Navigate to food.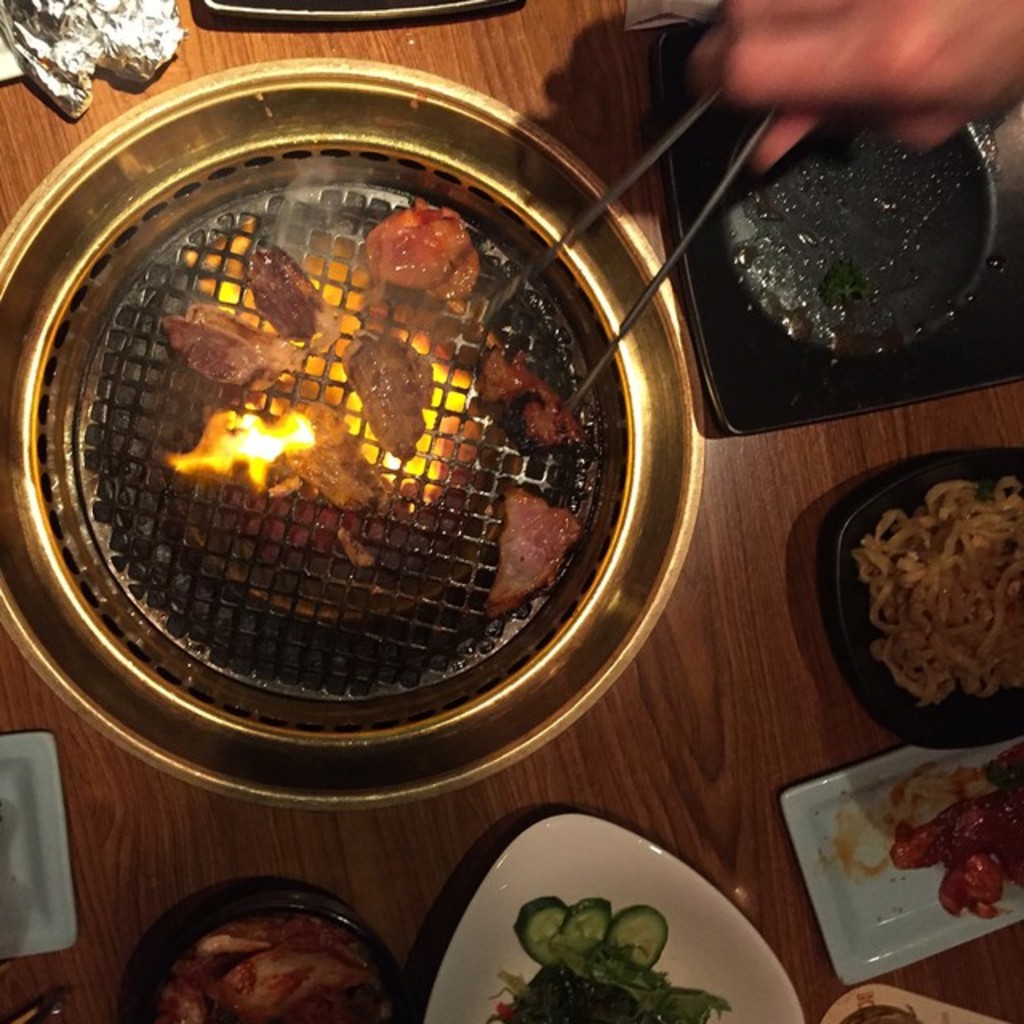
Navigation target: (x1=341, y1=526, x2=370, y2=570).
